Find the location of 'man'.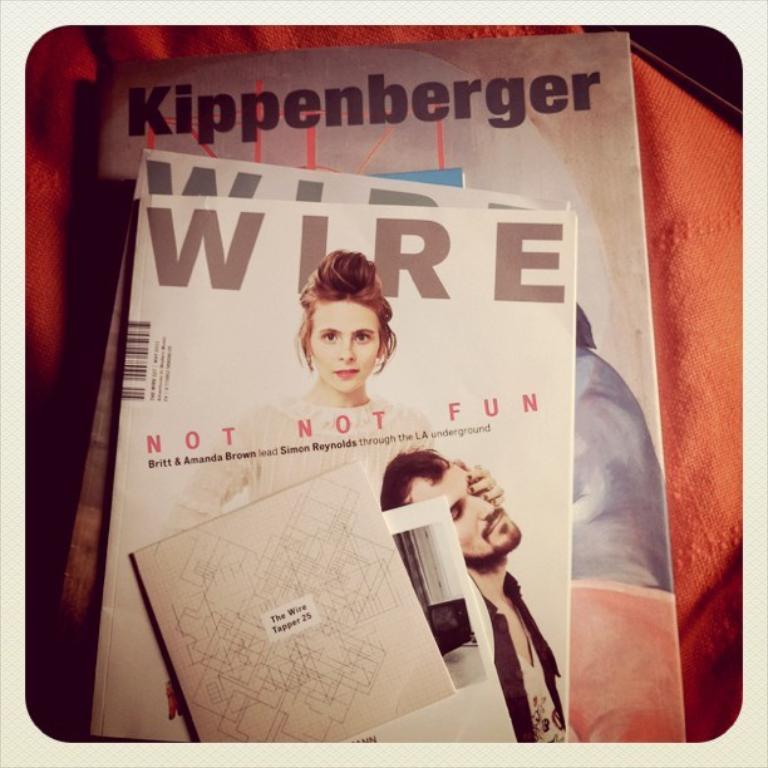
Location: pyautogui.locateOnScreen(371, 444, 568, 745).
